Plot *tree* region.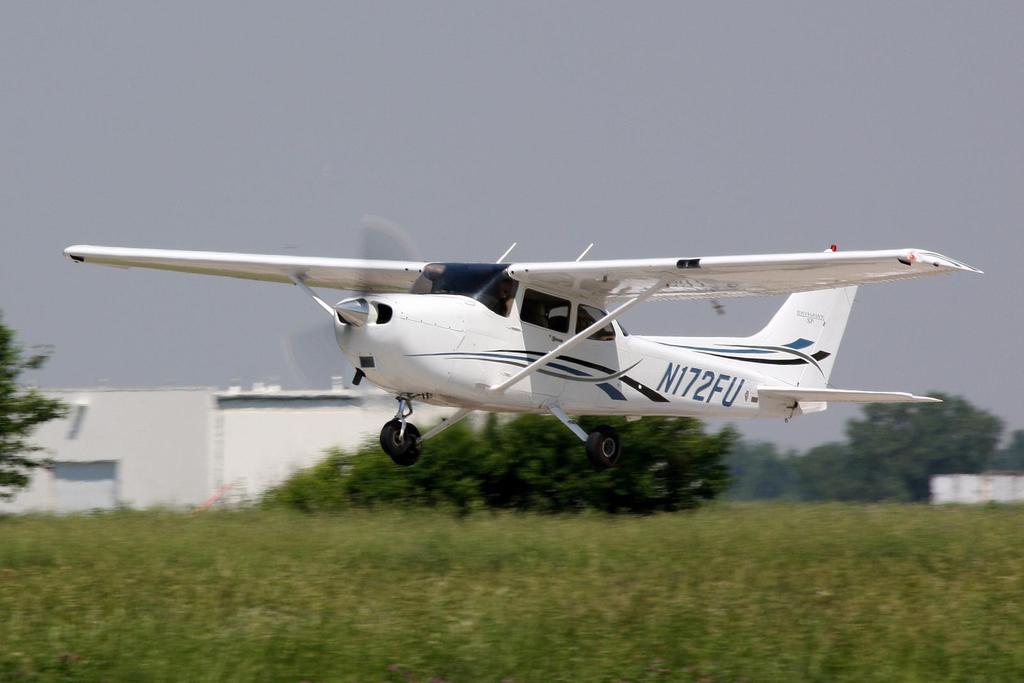
Plotted at <bbox>3, 355, 63, 491</bbox>.
